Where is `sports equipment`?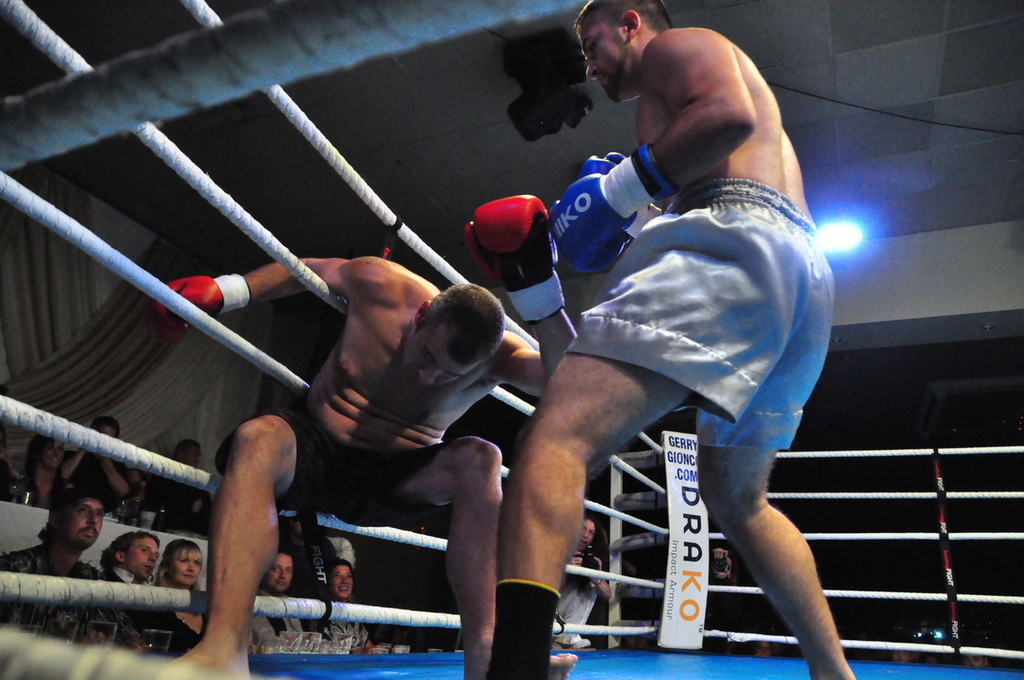
bbox=[146, 268, 250, 343].
